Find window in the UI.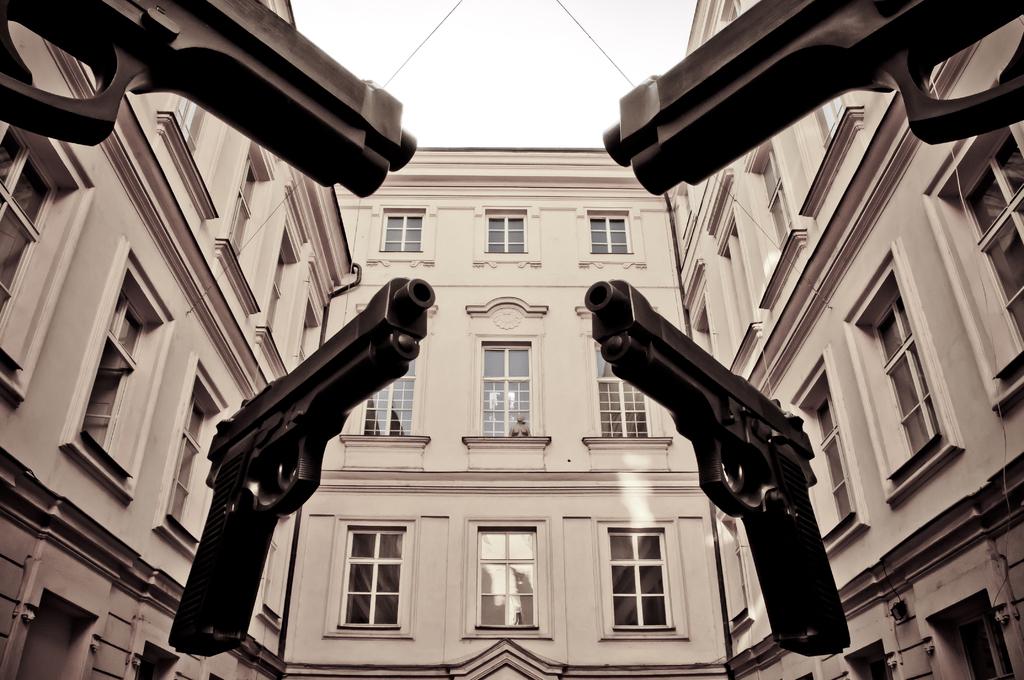
UI element at x1=359 y1=353 x2=418 y2=434.
